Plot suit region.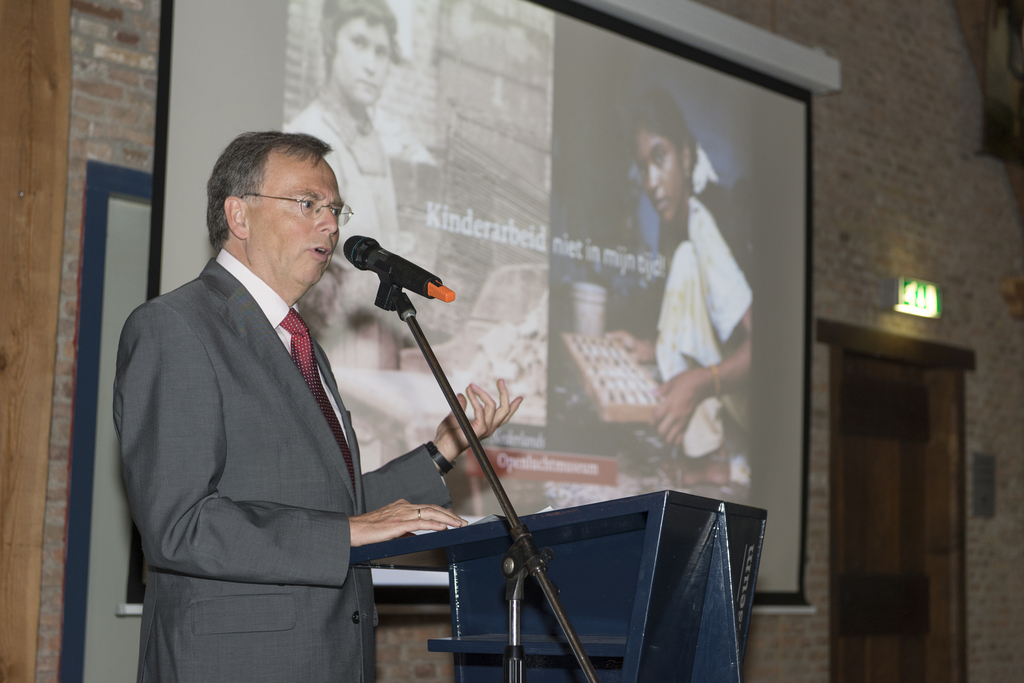
Plotted at l=112, t=257, r=452, b=682.
